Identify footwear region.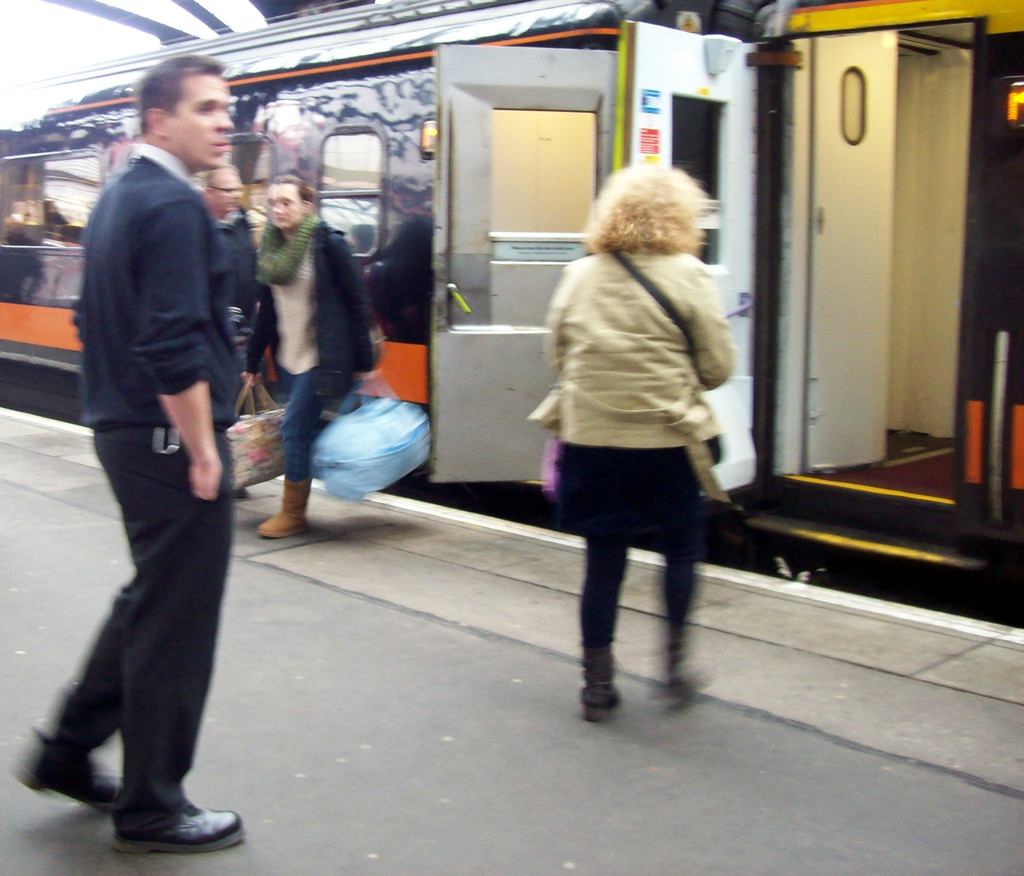
Region: (17, 733, 130, 809).
